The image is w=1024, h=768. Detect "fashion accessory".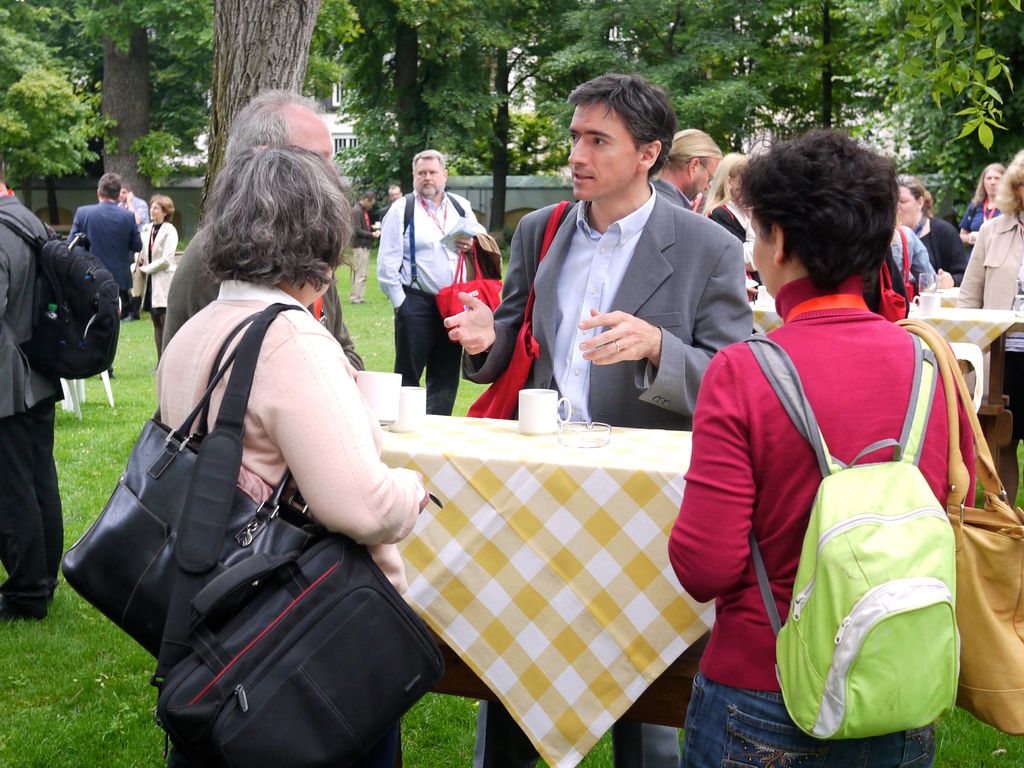
Detection: rect(436, 245, 502, 327).
